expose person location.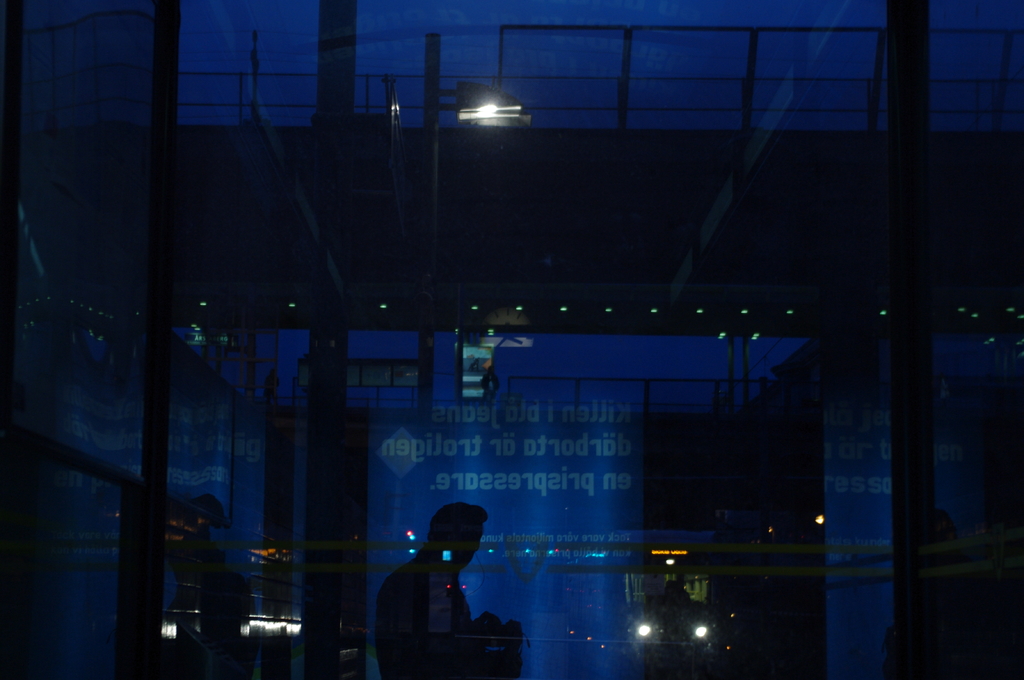
Exposed at pyautogui.locateOnScreen(385, 498, 499, 662).
